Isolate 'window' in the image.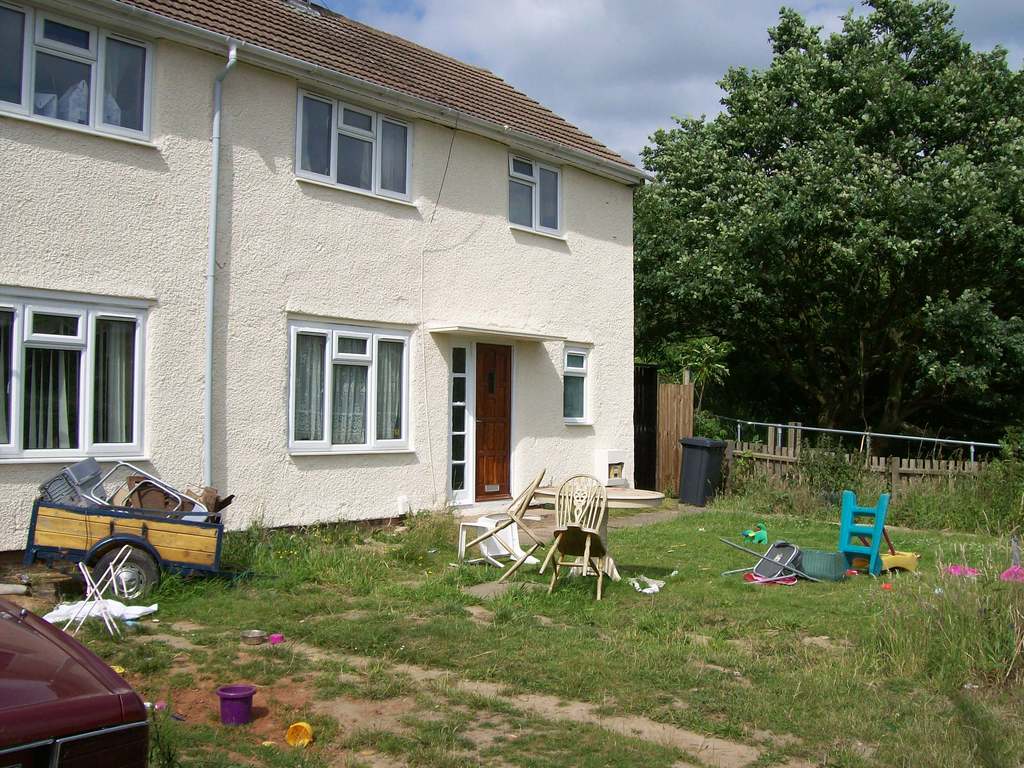
Isolated region: (274,301,404,465).
